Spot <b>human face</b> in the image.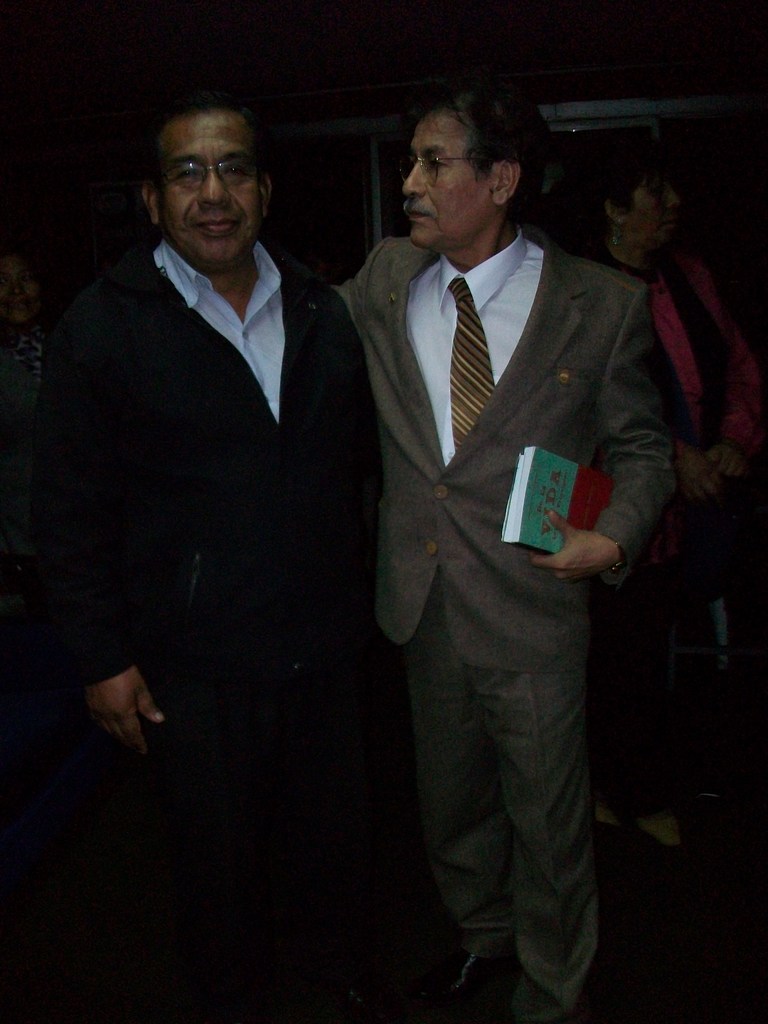
<b>human face</b> found at x1=628 y1=158 x2=677 y2=239.
